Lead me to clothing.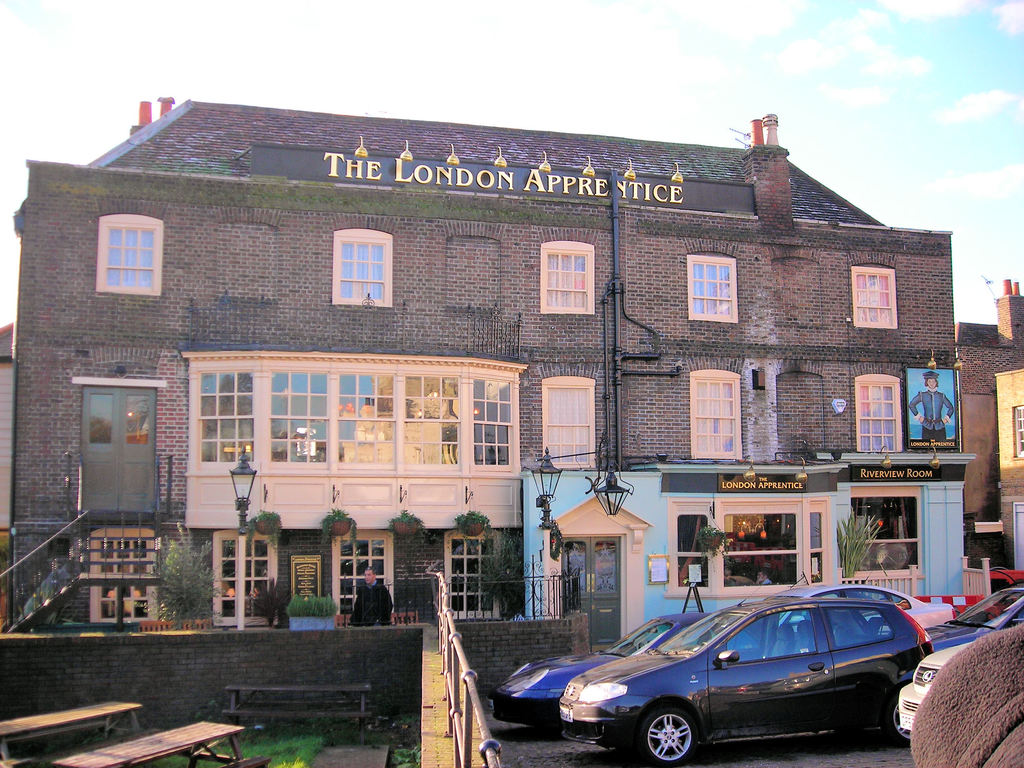
Lead to 907,390,956,430.
